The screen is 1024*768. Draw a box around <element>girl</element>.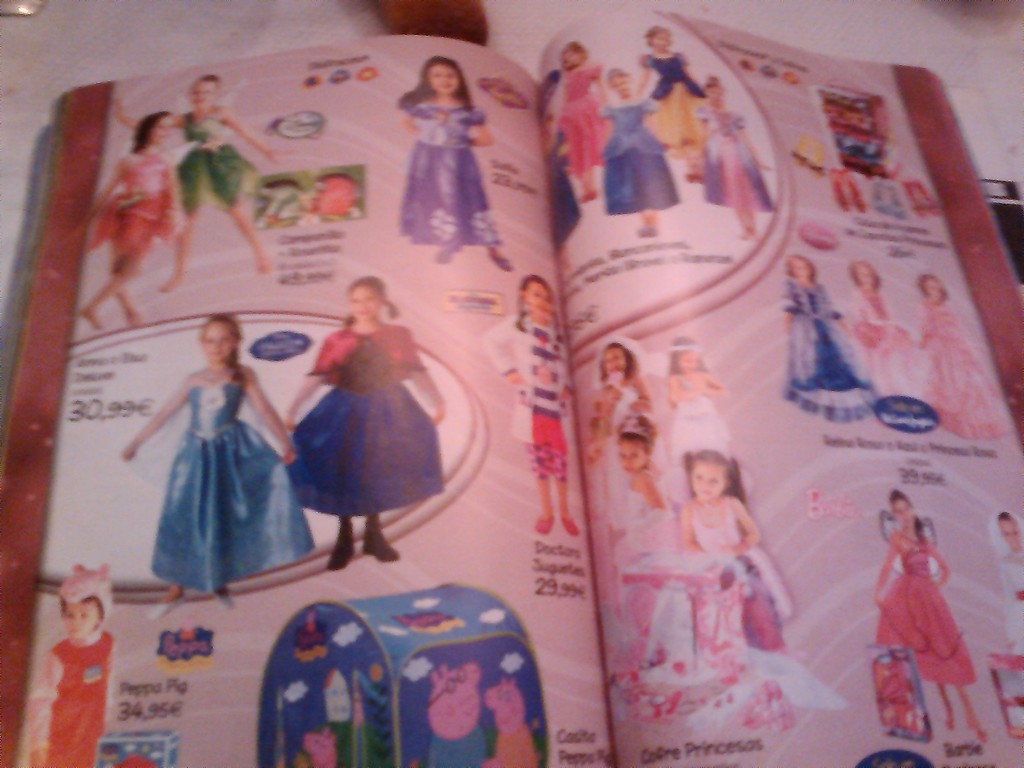
rect(708, 68, 779, 262).
